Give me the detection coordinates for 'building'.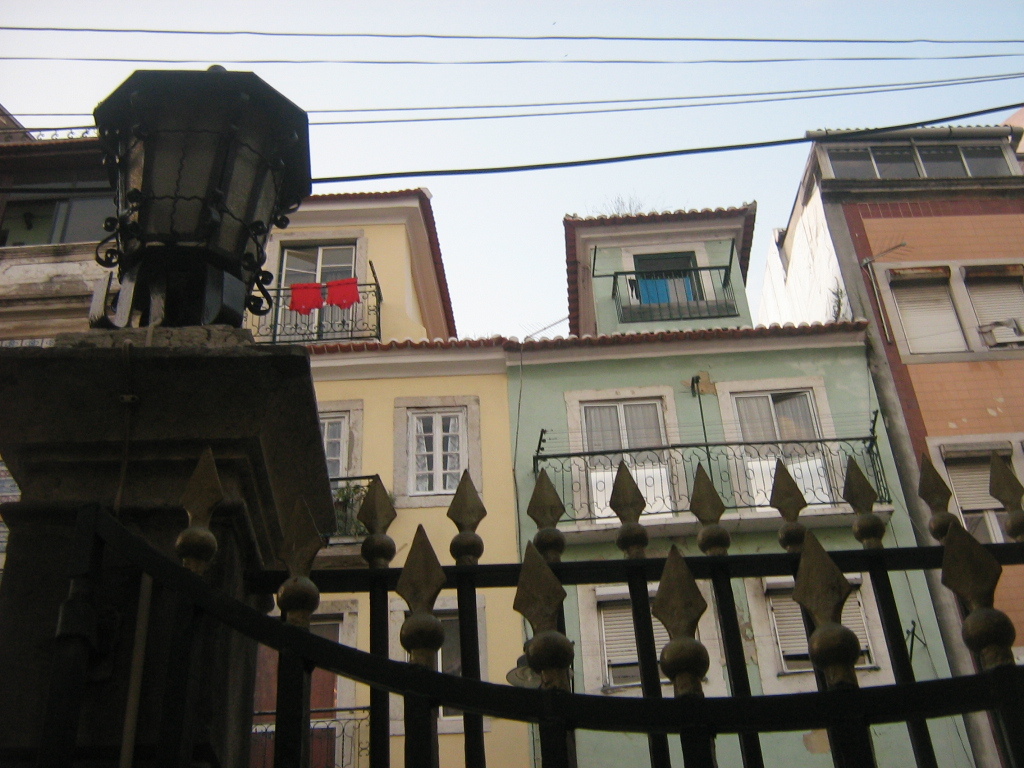
(501, 201, 979, 767).
